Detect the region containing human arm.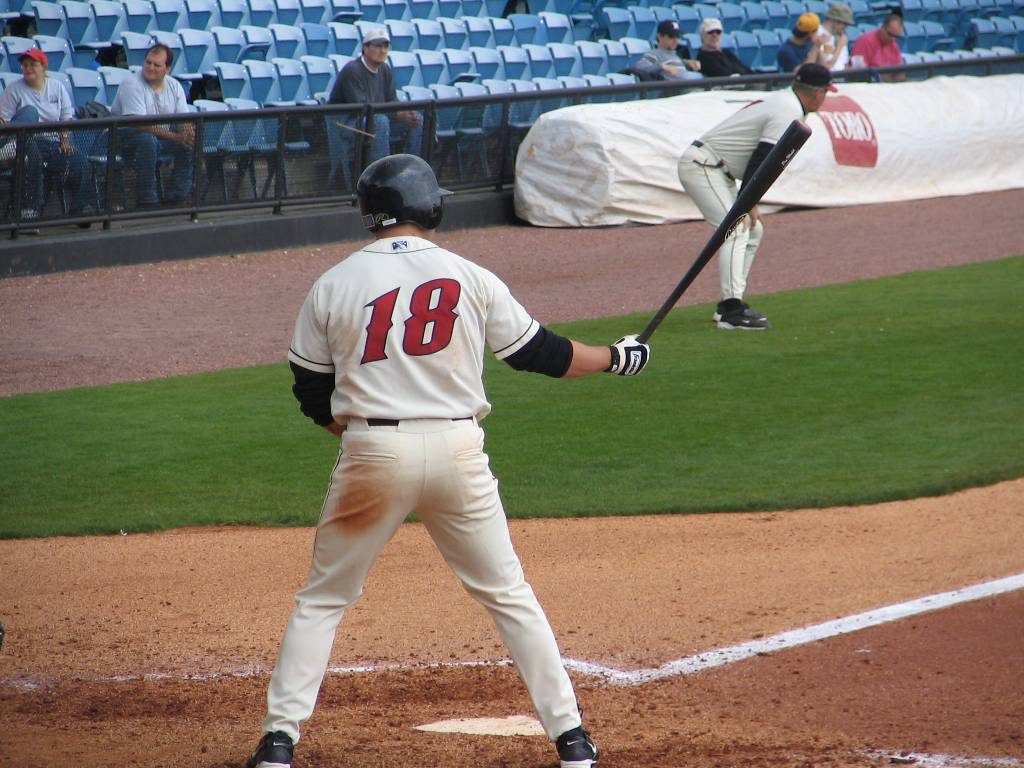
(x1=285, y1=273, x2=338, y2=442).
